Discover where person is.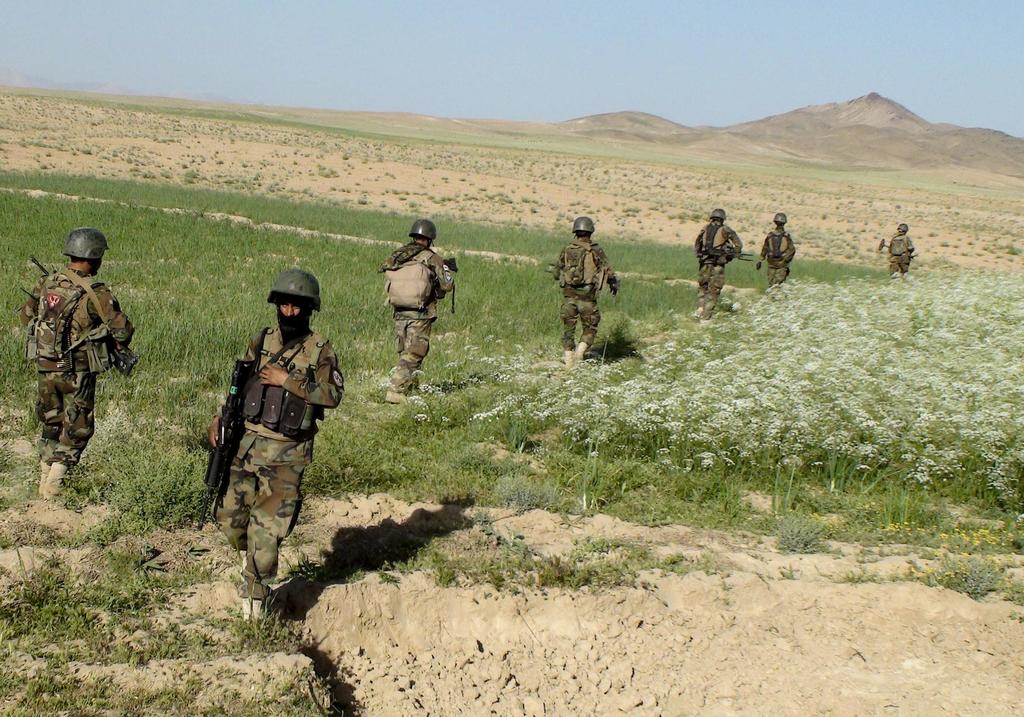
Discovered at box=[886, 223, 913, 277].
